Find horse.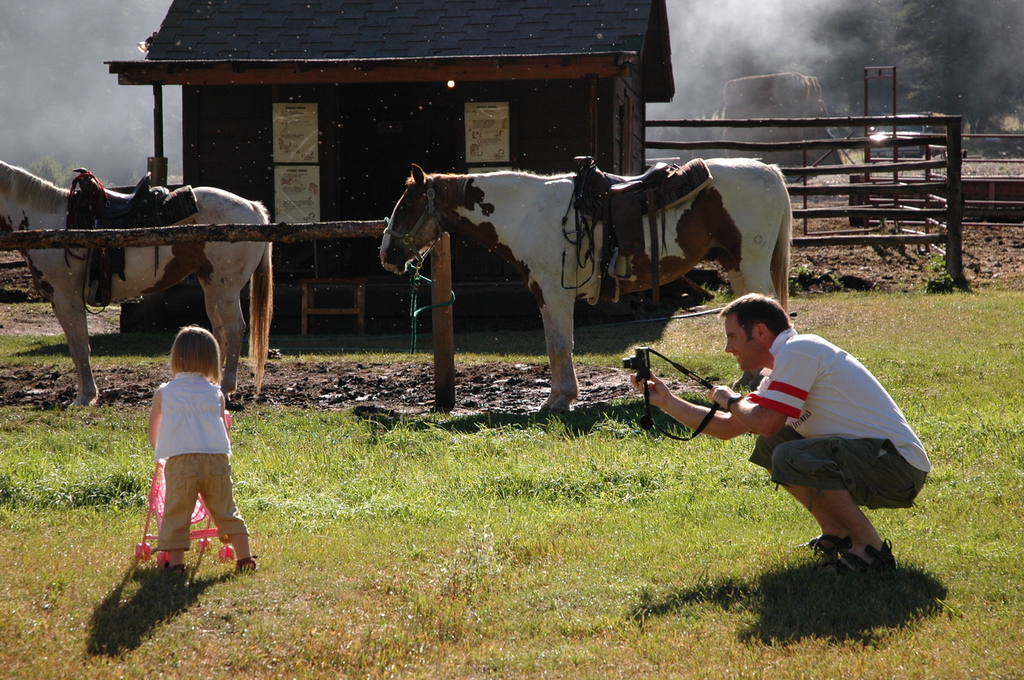
bbox=[380, 156, 791, 418].
